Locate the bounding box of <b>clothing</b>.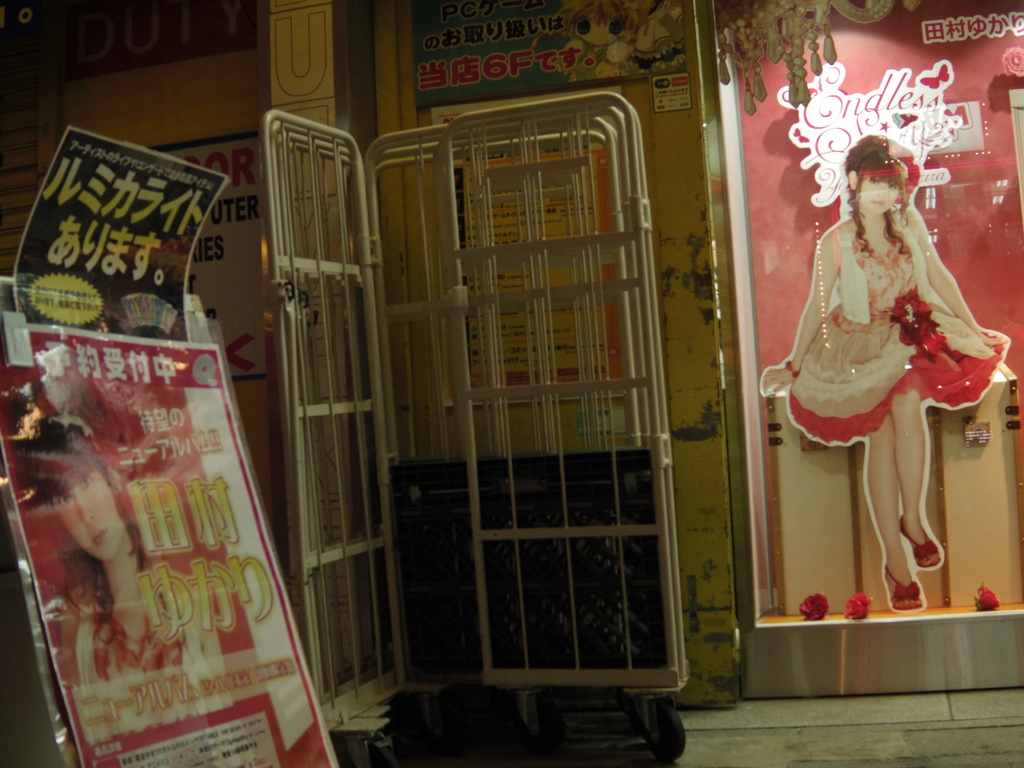
Bounding box: 787 204 1011 447.
